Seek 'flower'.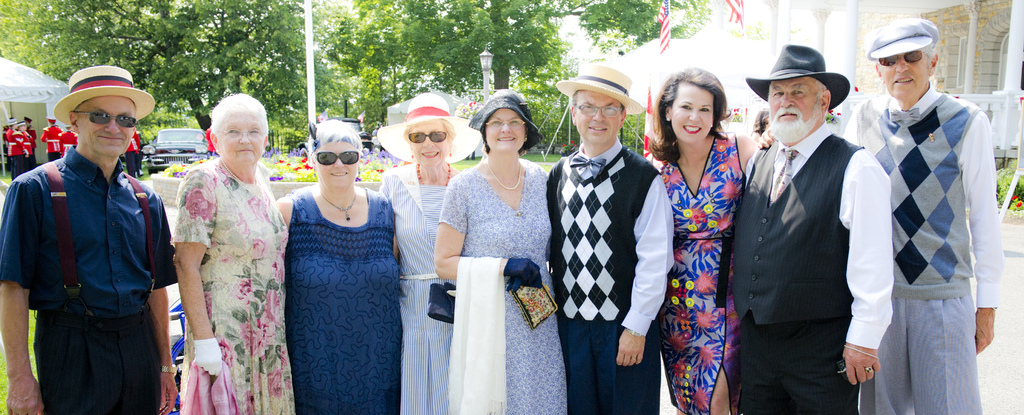
[673, 307, 687, 322].
